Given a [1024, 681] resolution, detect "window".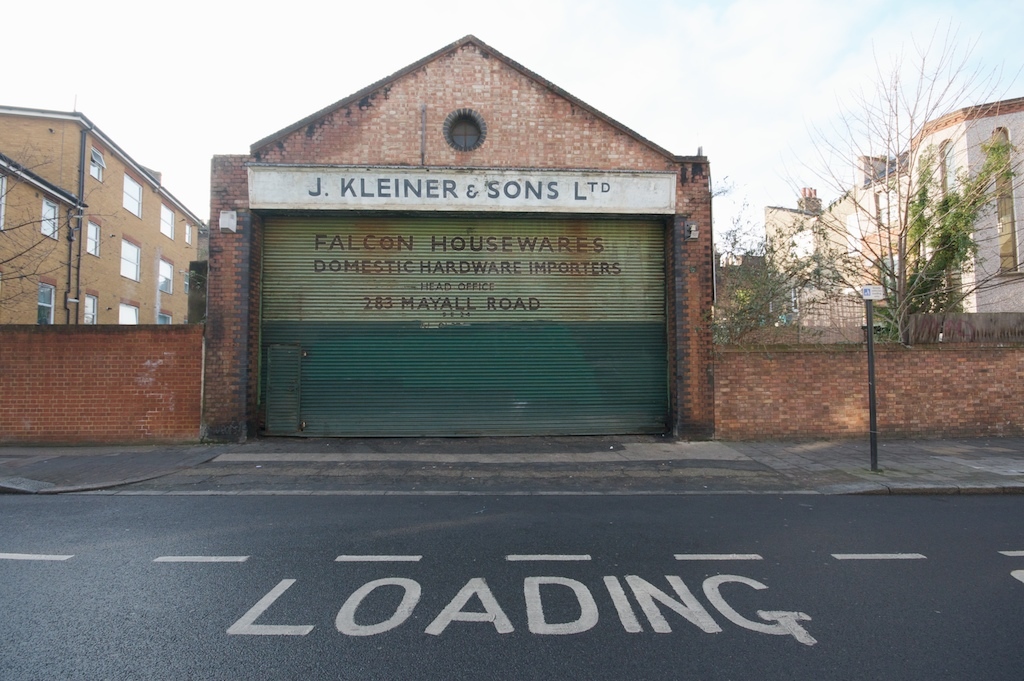
l=84, t=293, r=94, b=329.
